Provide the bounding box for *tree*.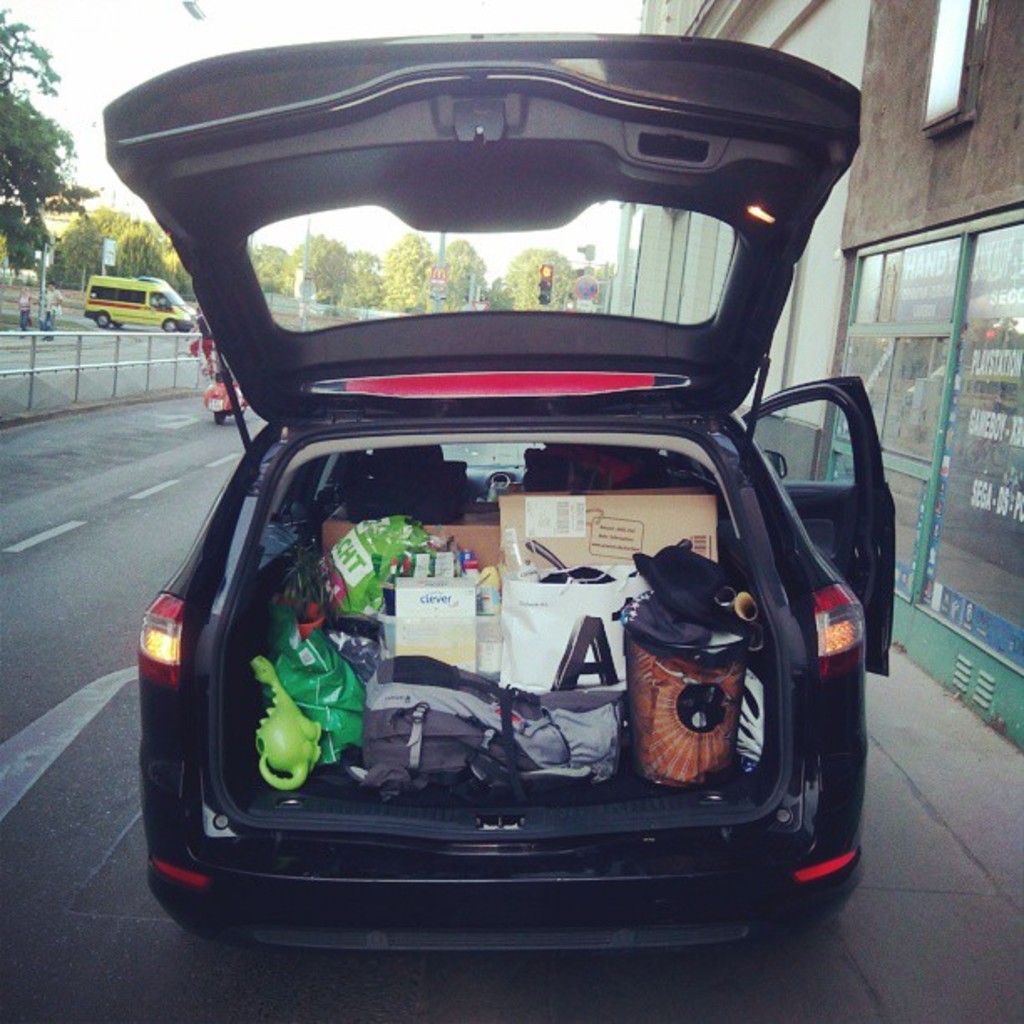
<region>0, 0, 90, 273</region>.
